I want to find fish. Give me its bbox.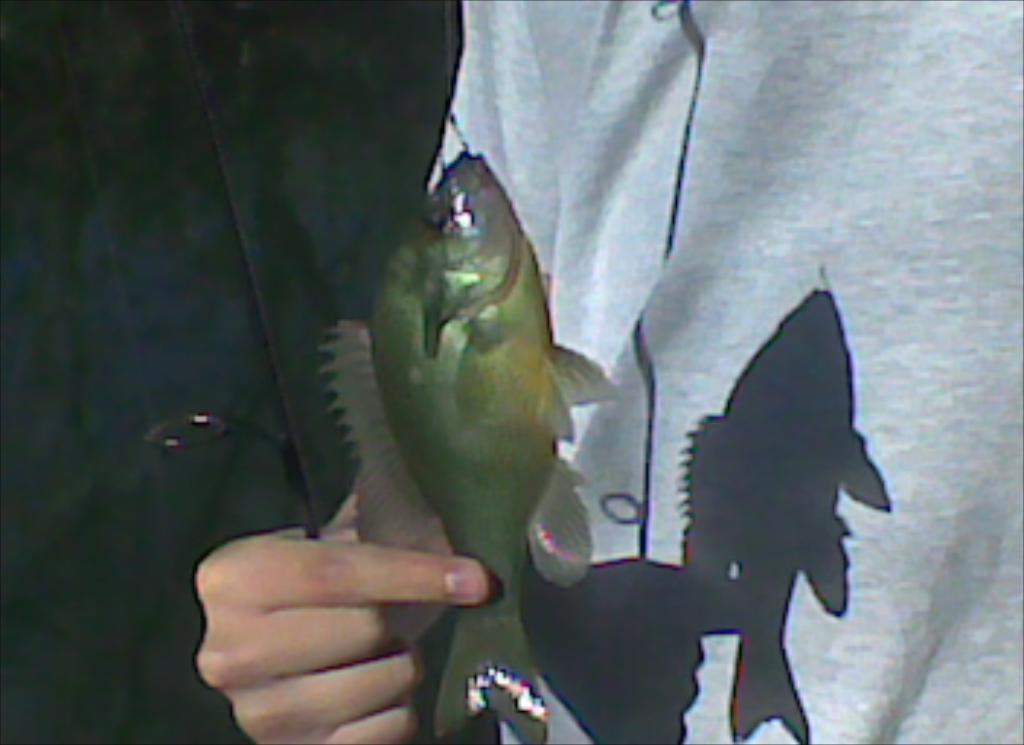
select_region(346, 143, 628, 643).
